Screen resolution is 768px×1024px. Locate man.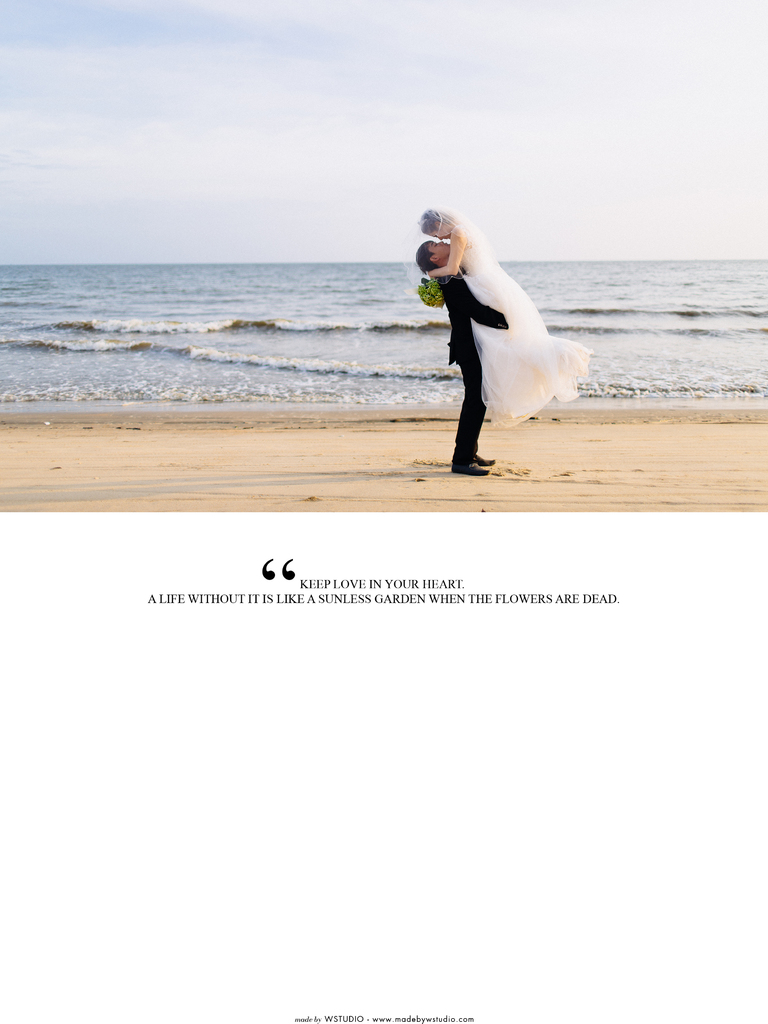
(408, 237, 512, 474).
